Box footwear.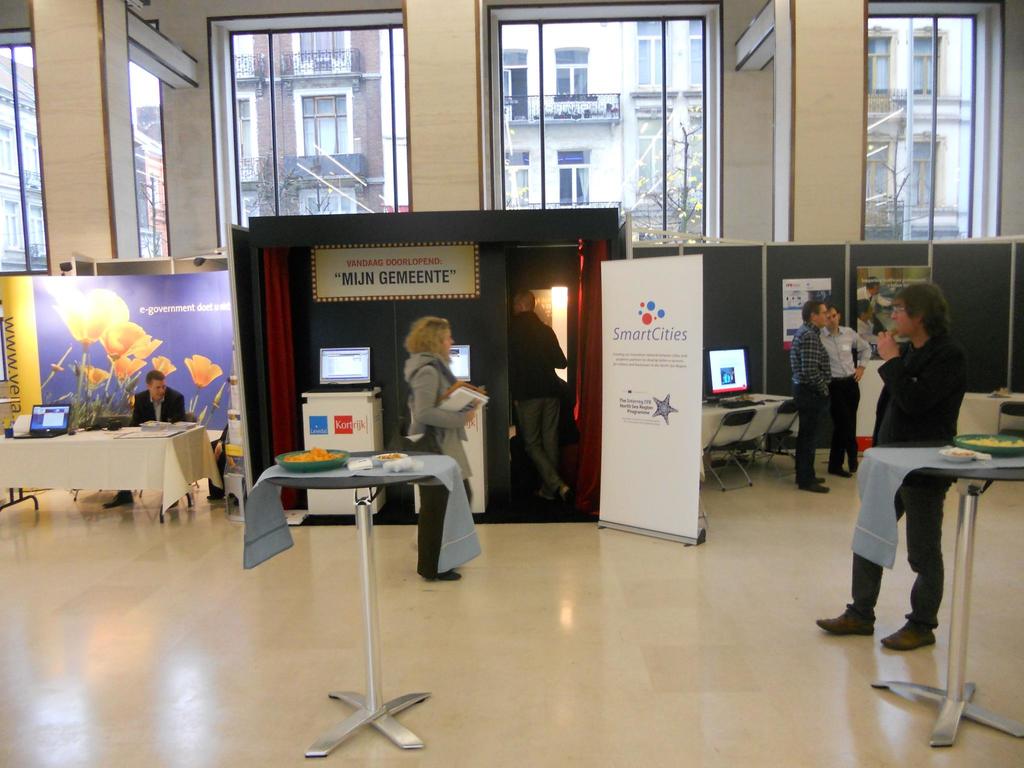
831:467:852:481.
